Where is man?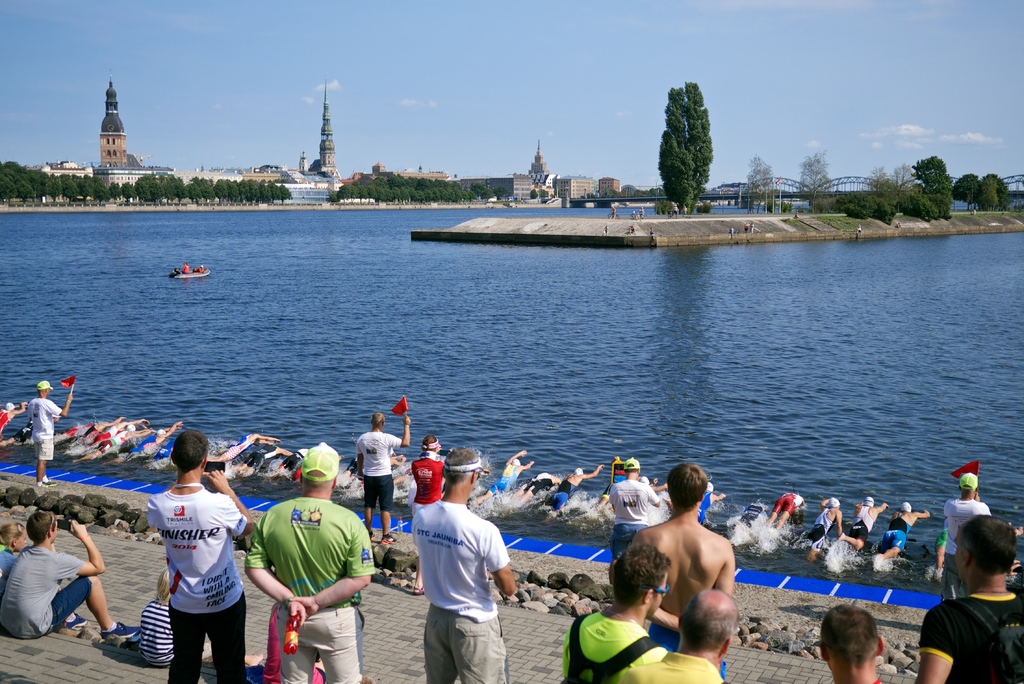
{"left": 947, "top": 471, "right": 992, "bottom": 602}.
